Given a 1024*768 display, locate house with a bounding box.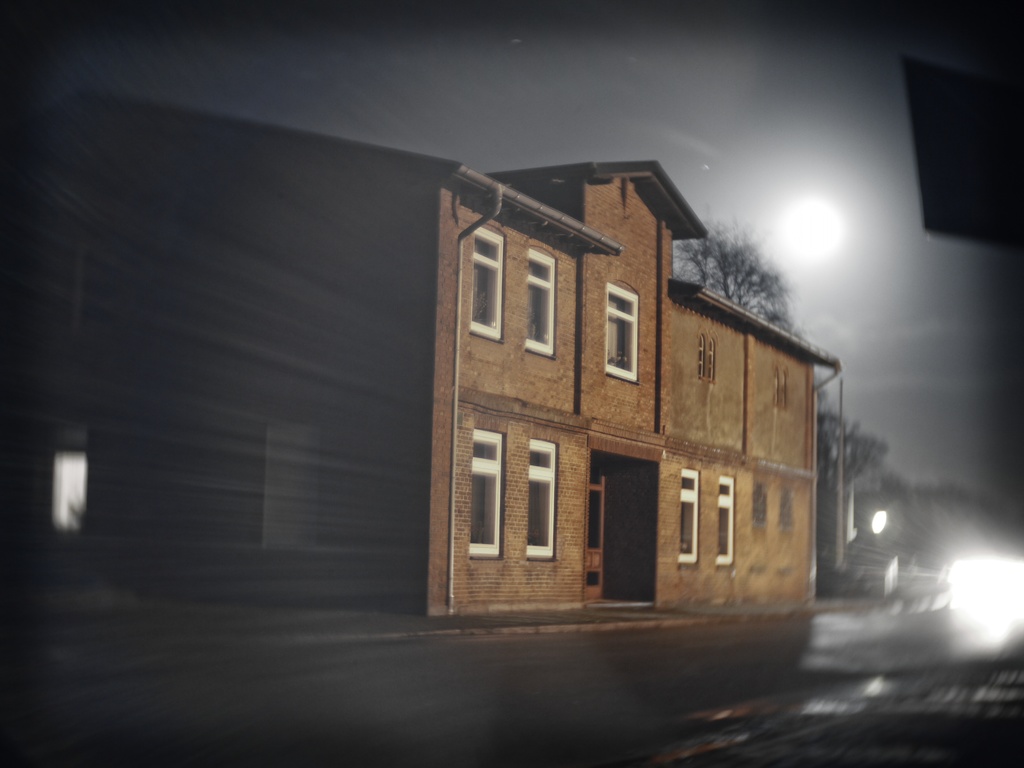
Located: 0/81/839/613.
